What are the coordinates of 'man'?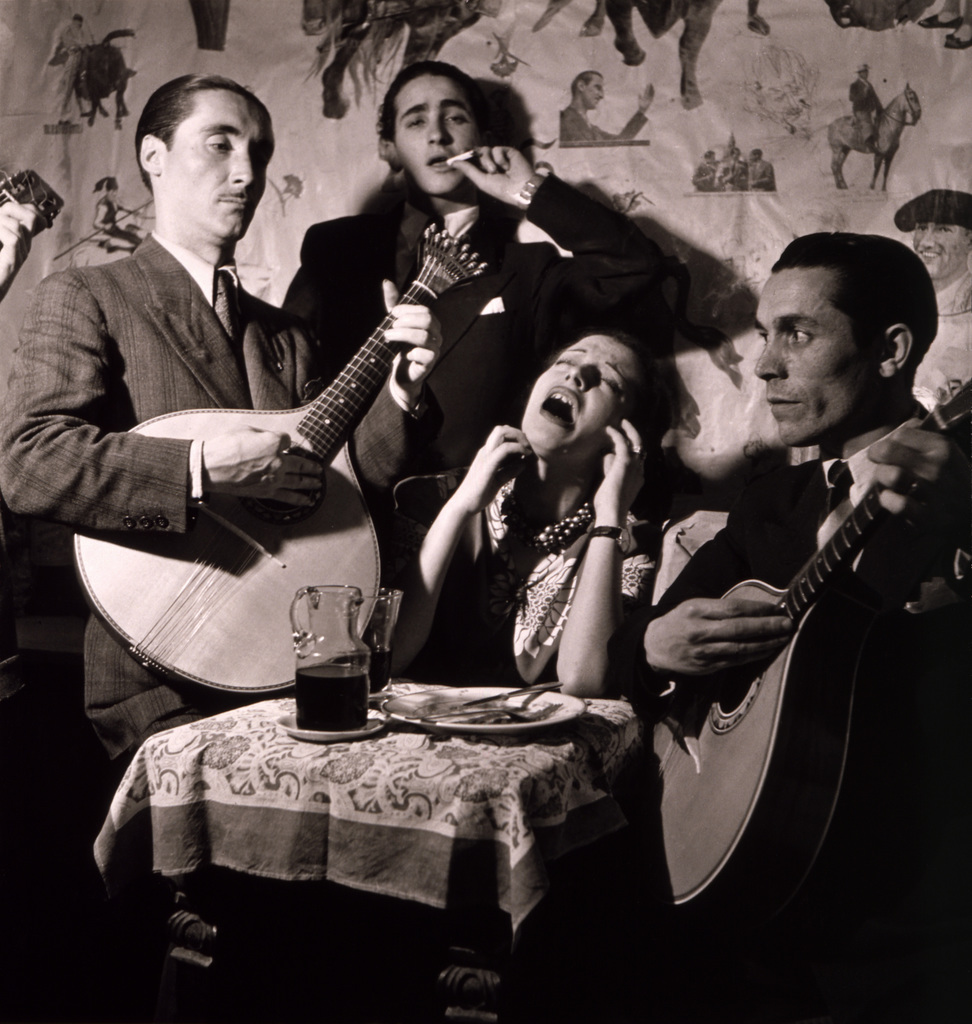
(618, 230, 971, 1023).
